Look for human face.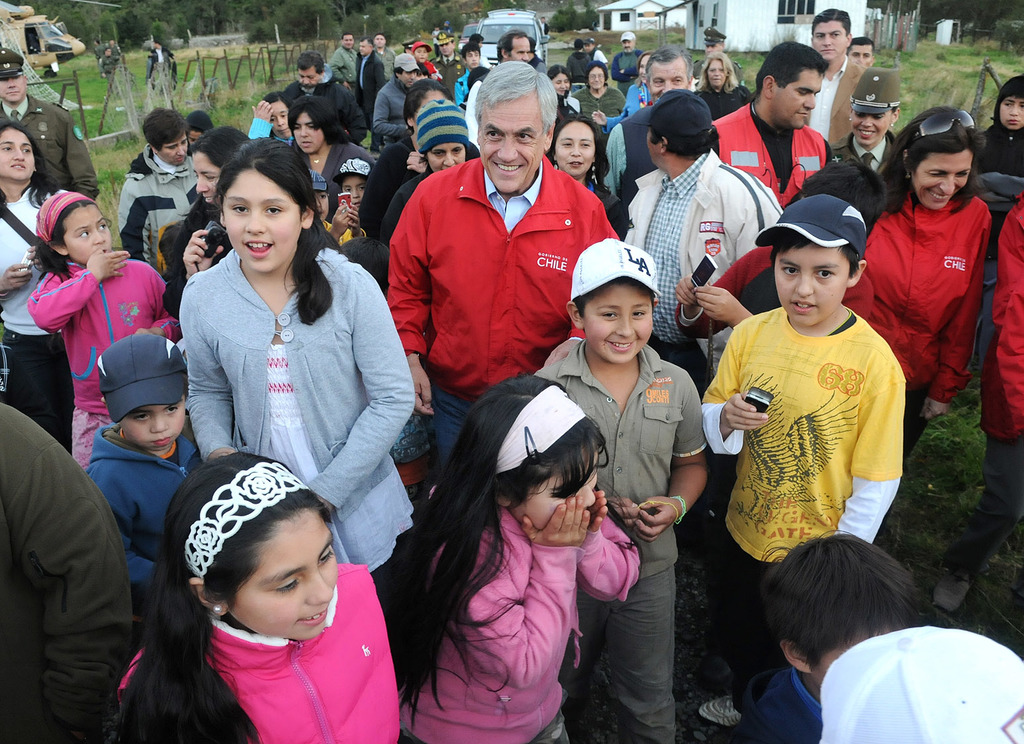
Found: box=[232, 508, 337, 641].
